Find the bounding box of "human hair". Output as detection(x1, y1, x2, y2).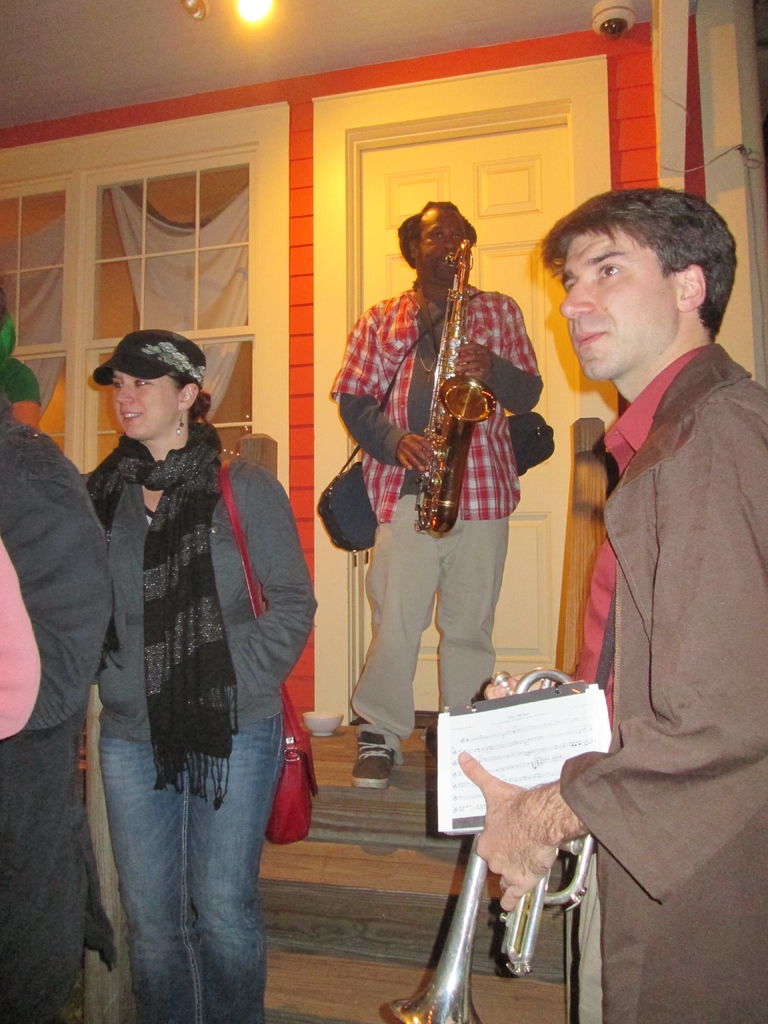
detection(396, 200, 478, 268).
